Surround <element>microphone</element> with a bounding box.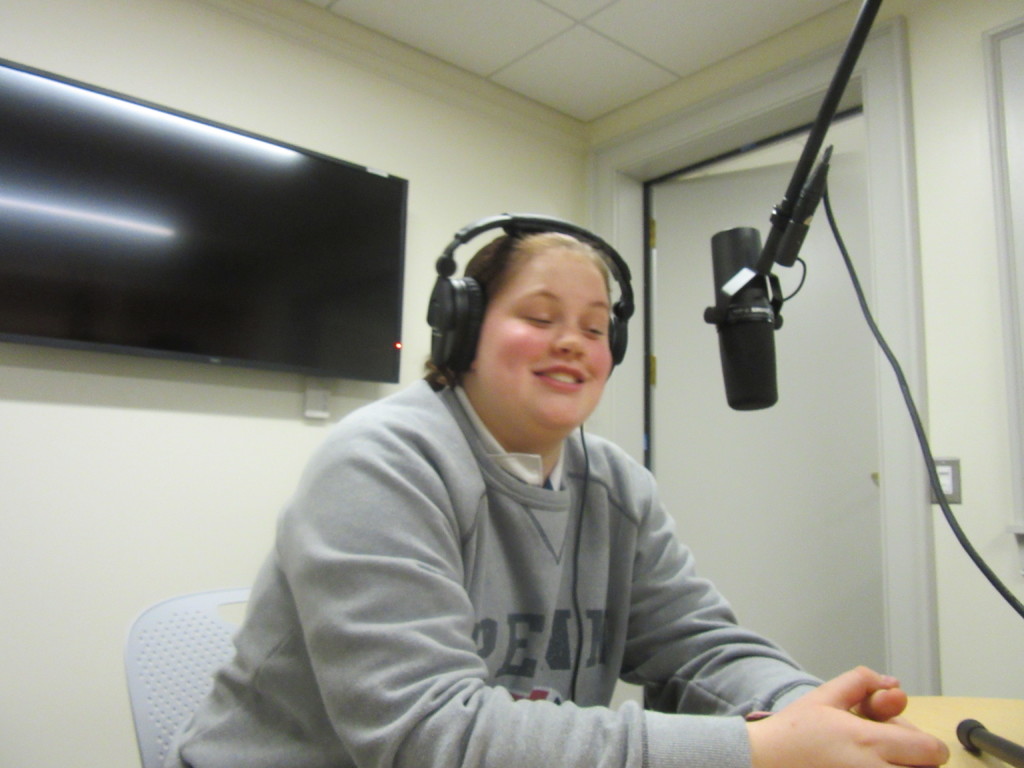
<box>707,227,776,407</box>.
